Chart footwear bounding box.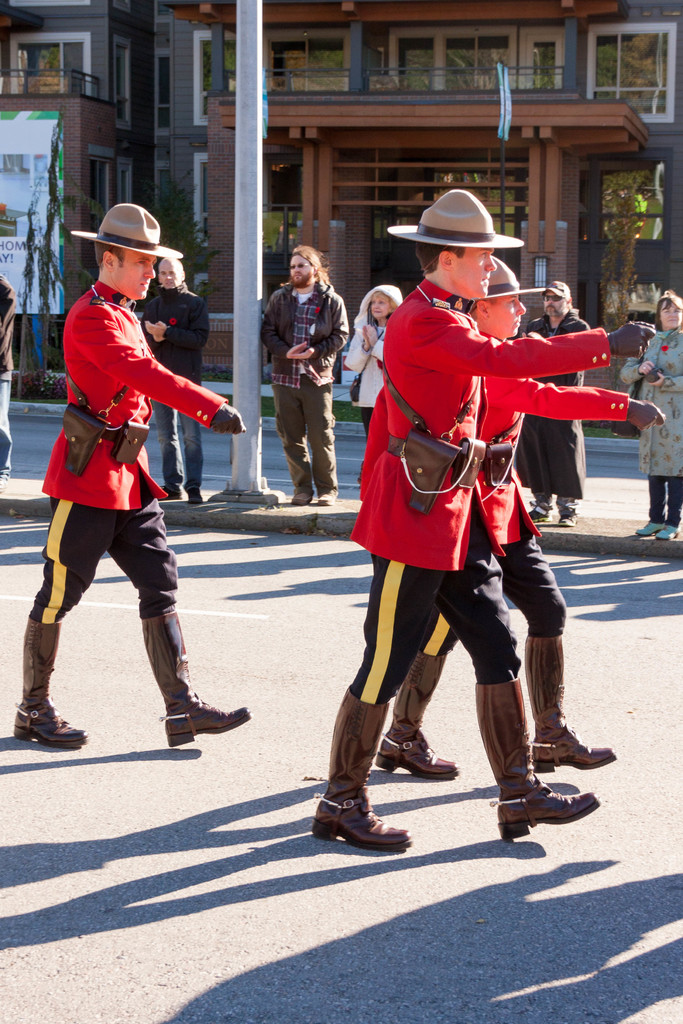
Charted: detection(185, 475, 206, 502).
